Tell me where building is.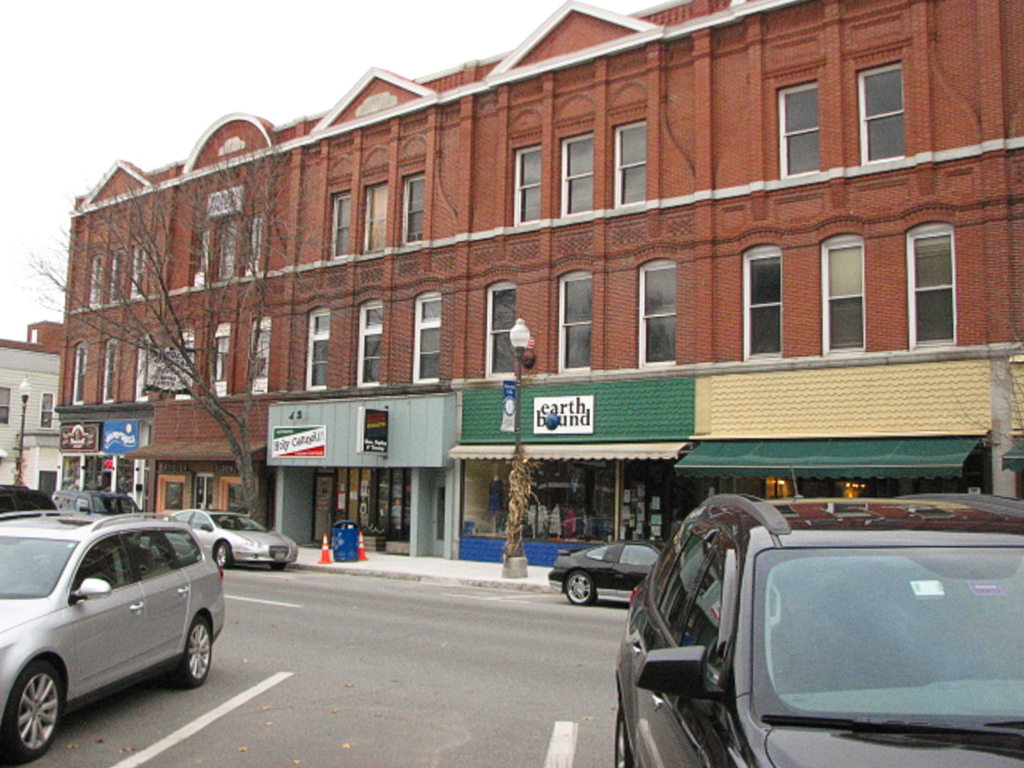
building is at region(0, 318, 70, 500).
